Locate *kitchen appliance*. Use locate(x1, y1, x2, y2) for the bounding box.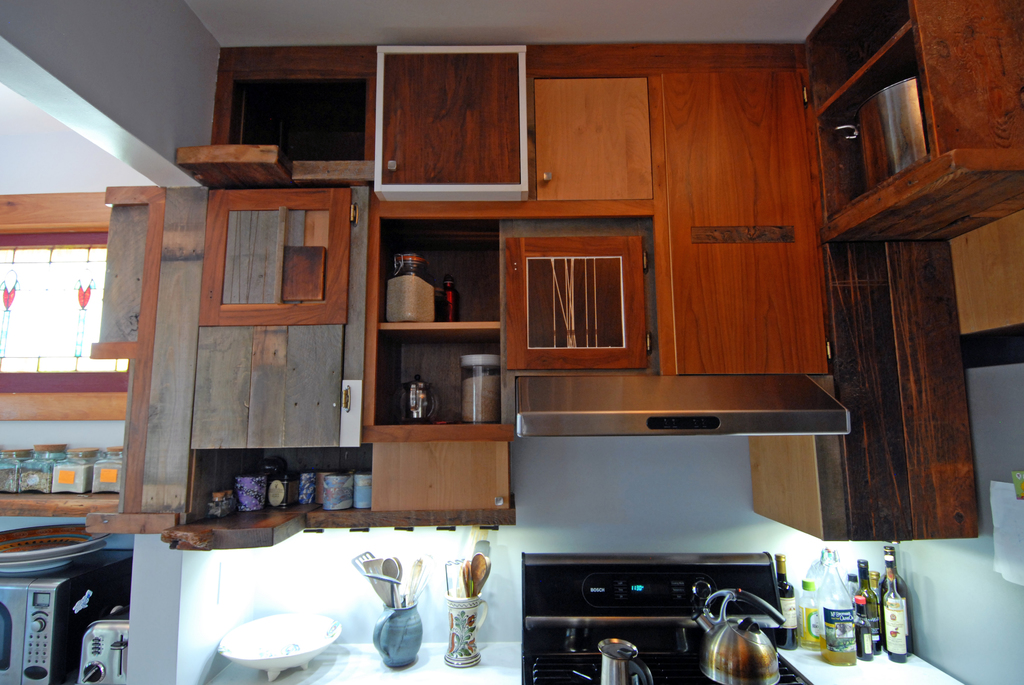
locate(0, 551, 133, 684).
